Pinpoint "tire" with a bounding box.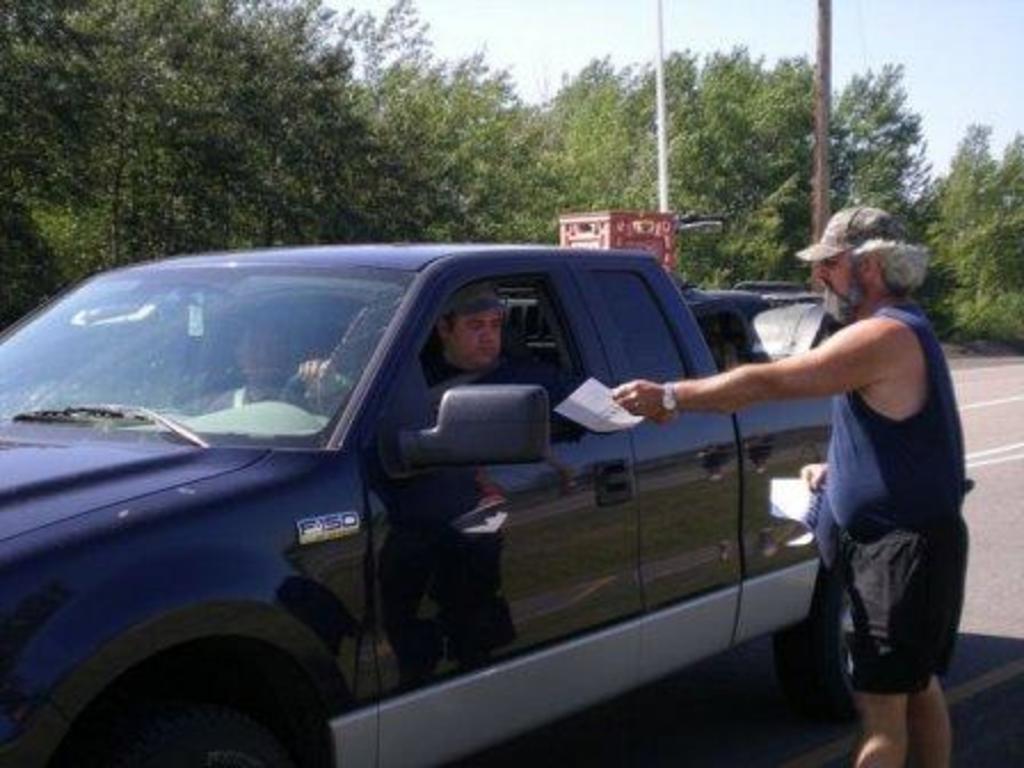
770/567/855/727.
